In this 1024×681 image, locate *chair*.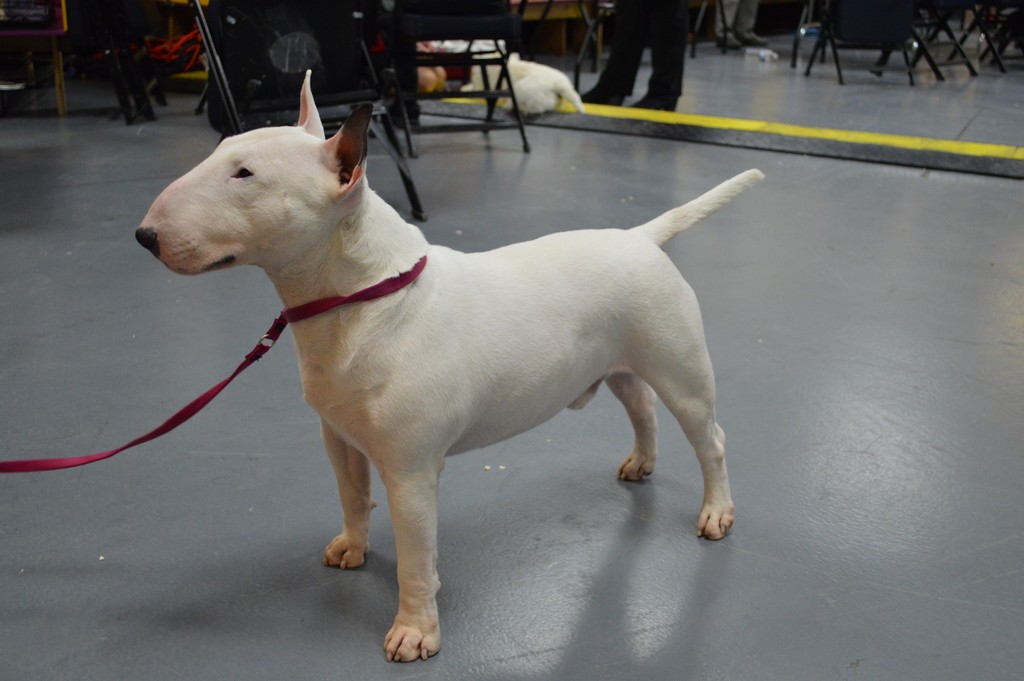
Bounding box: x1=529 y1=0 x2=614 y2=90.
